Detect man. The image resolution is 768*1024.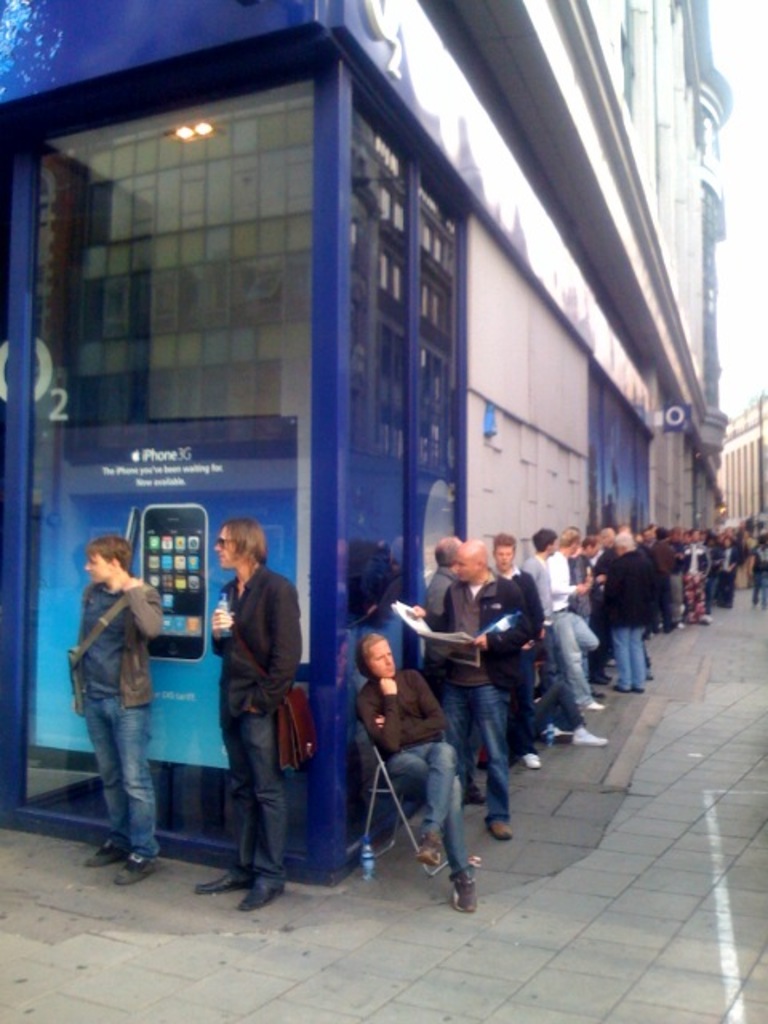
left=67, top=533, right=162, bottom=882.
